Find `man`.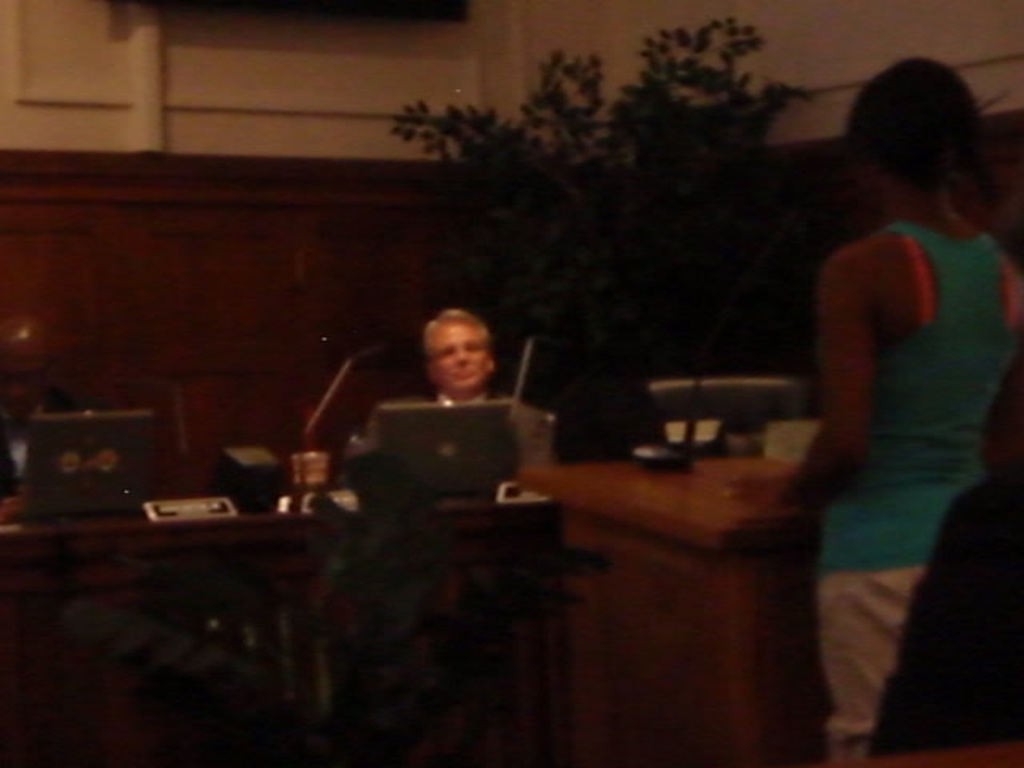
bbox=(323, 298, 590, 570).
